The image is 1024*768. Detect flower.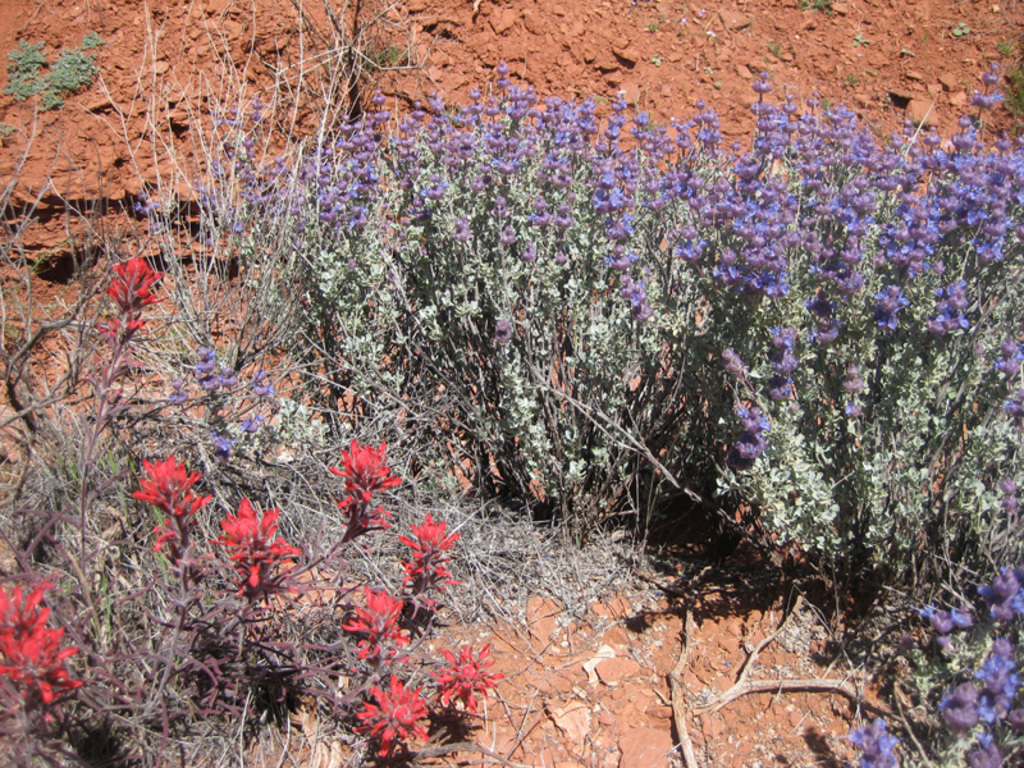
Detection: locate(99, 252, 163, 334).
